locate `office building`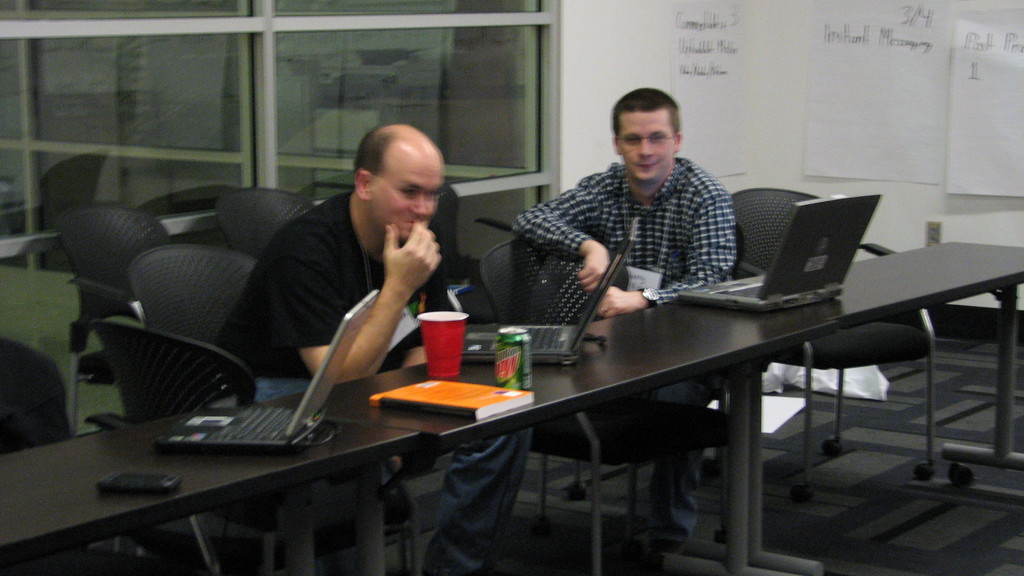
rect(10, 17, 1023, 534)
